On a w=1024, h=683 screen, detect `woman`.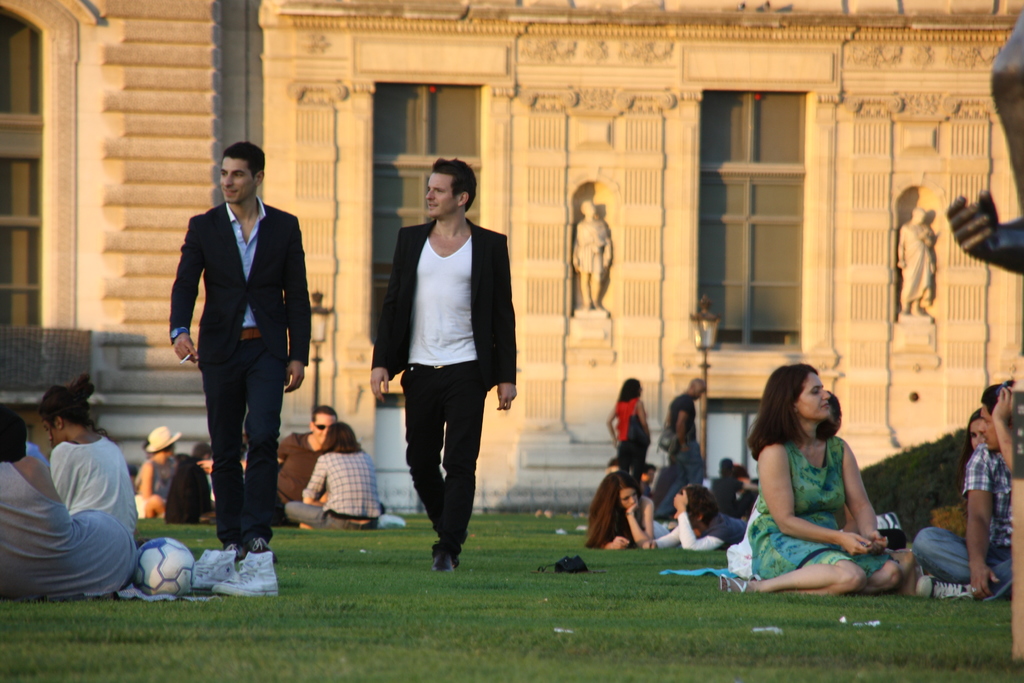
[586, 470, 656, 552].
